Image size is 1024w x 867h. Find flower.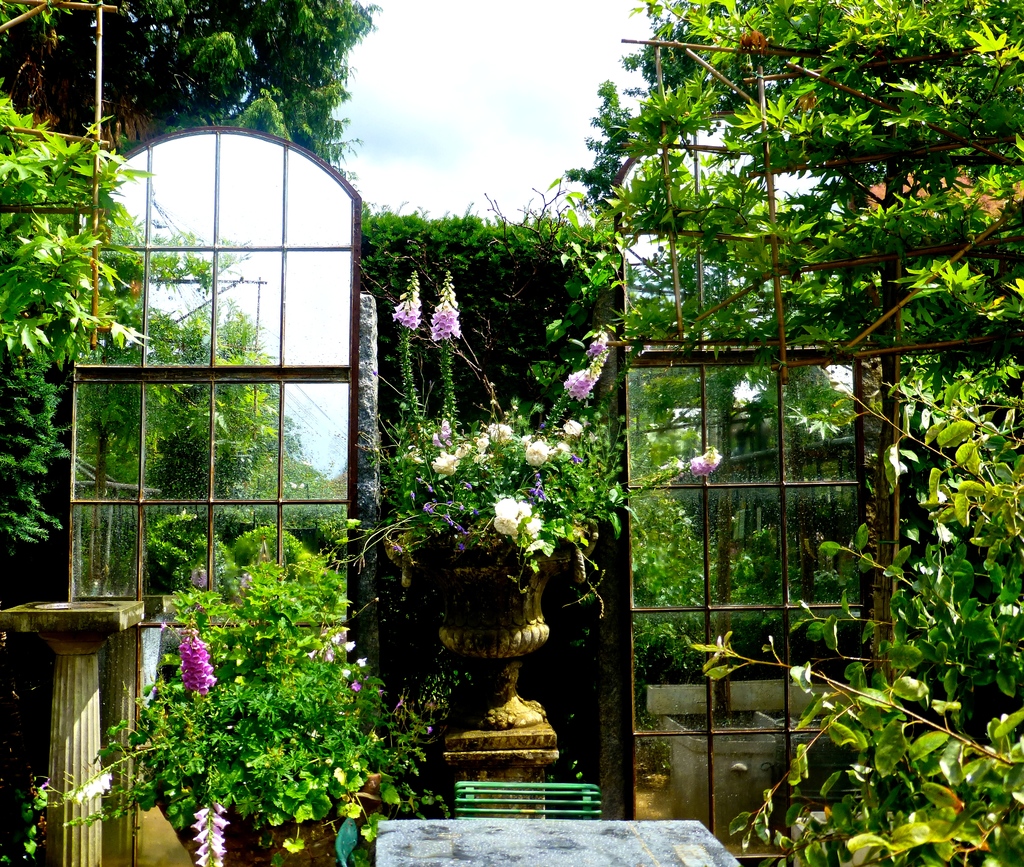
region(434, 451, 462, 471).
